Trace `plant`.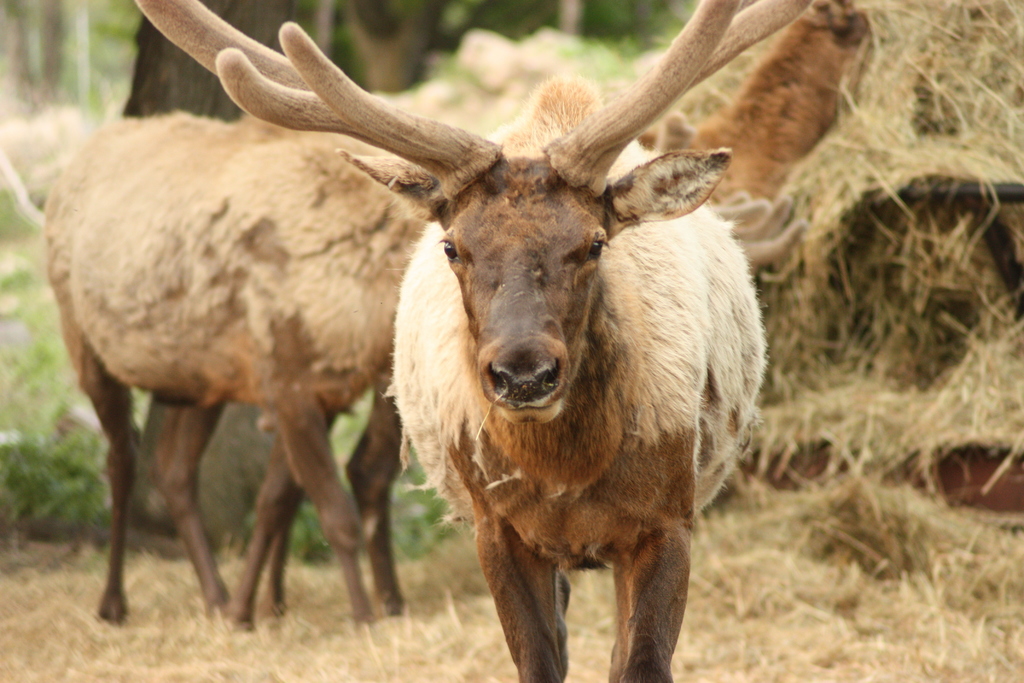
Traced to 0:305:106:535.
